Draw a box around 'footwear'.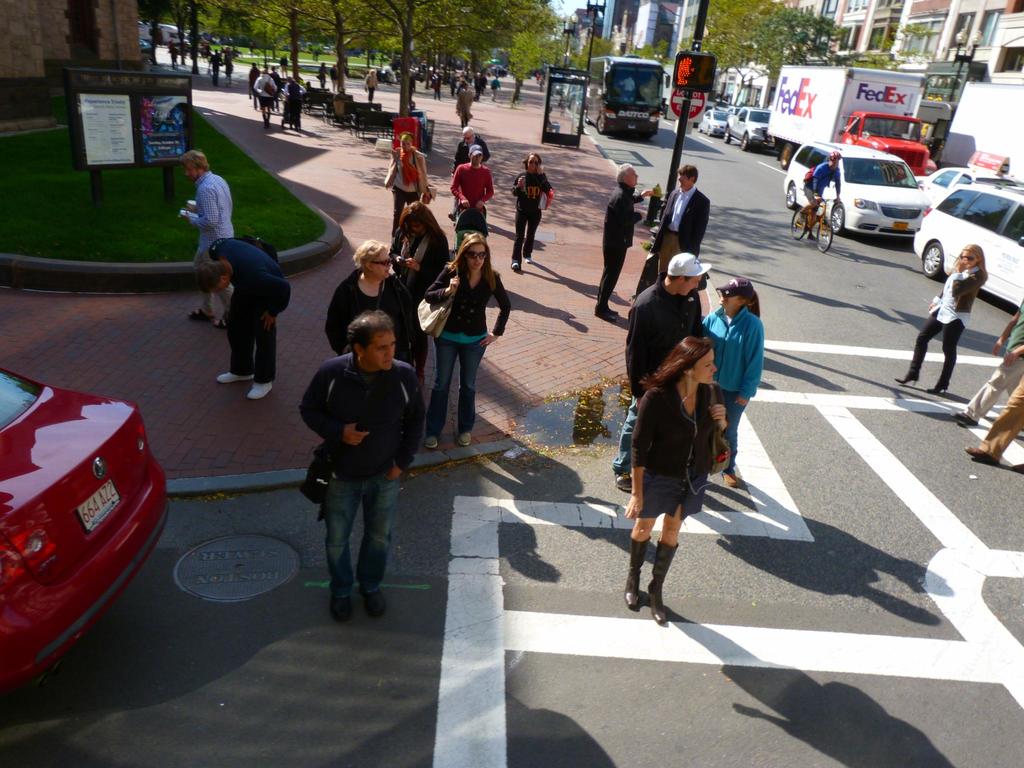
locate(950, 413, 977, 428).
